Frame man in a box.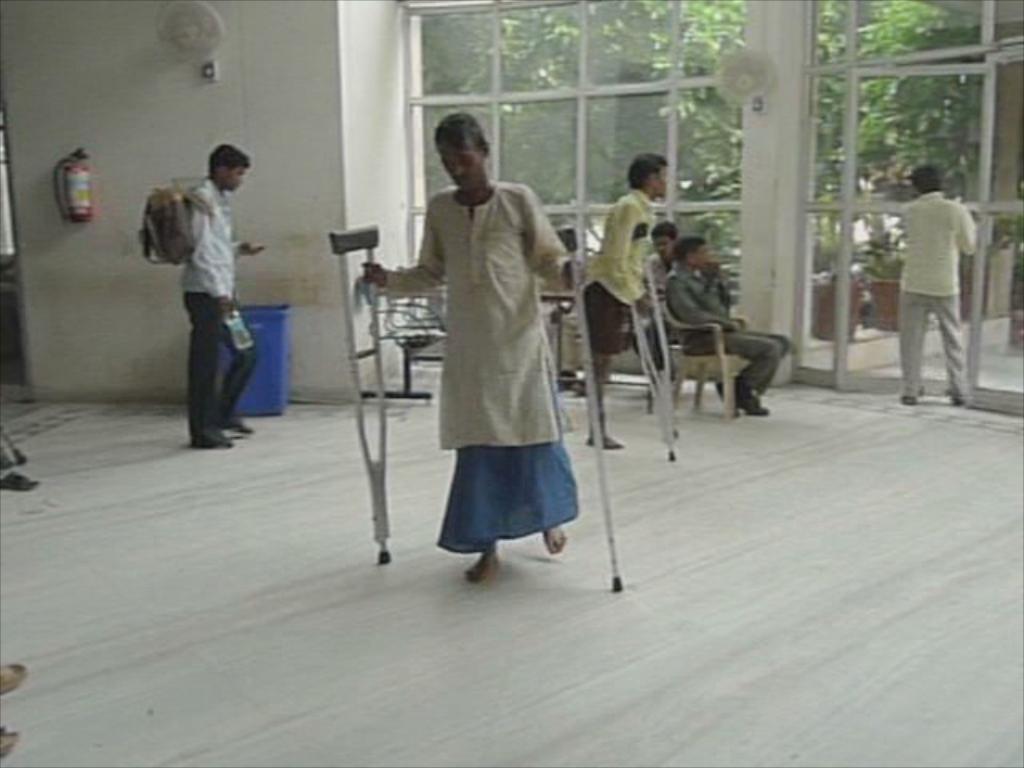
<box>181,146,267,450</box>.
